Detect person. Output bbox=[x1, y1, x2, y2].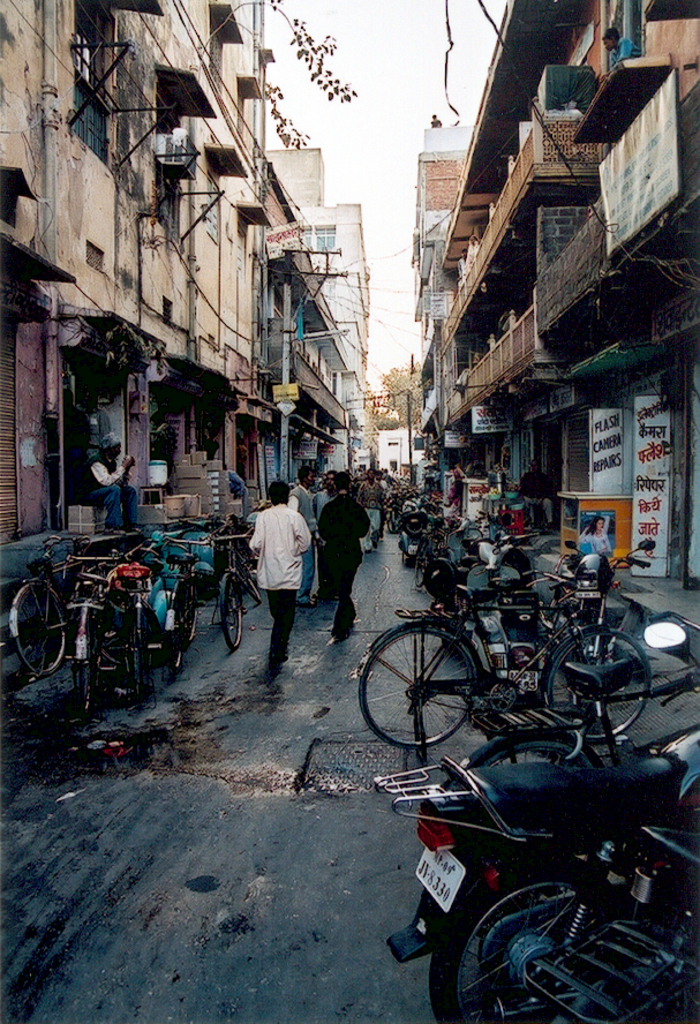
bbox=[78, 428, 137, 528].
